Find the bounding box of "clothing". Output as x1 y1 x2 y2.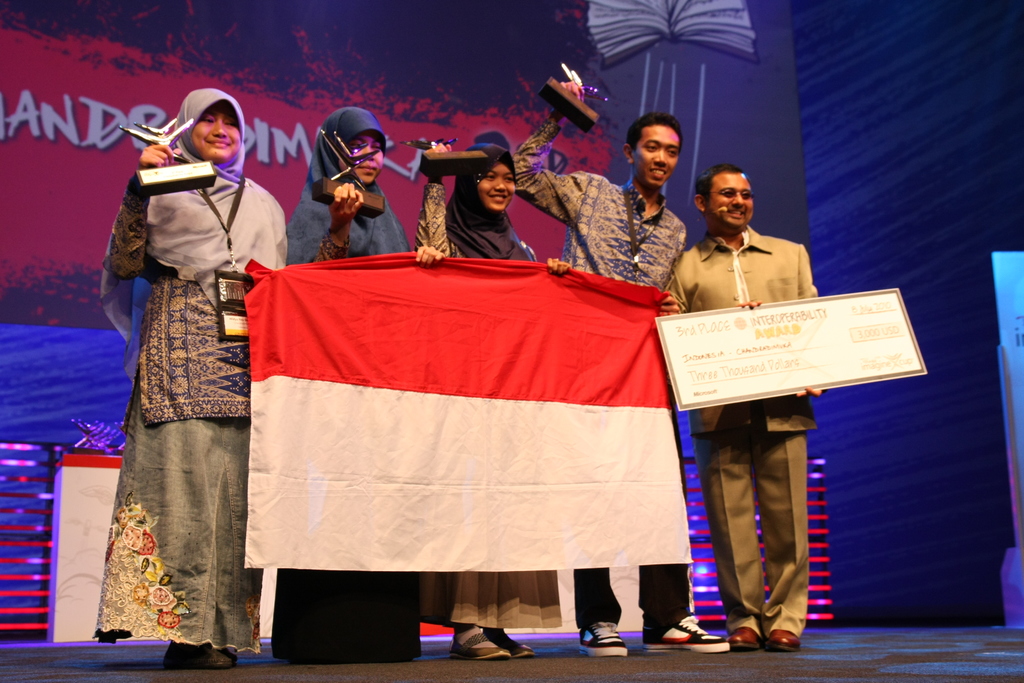
266 108 410 668.
